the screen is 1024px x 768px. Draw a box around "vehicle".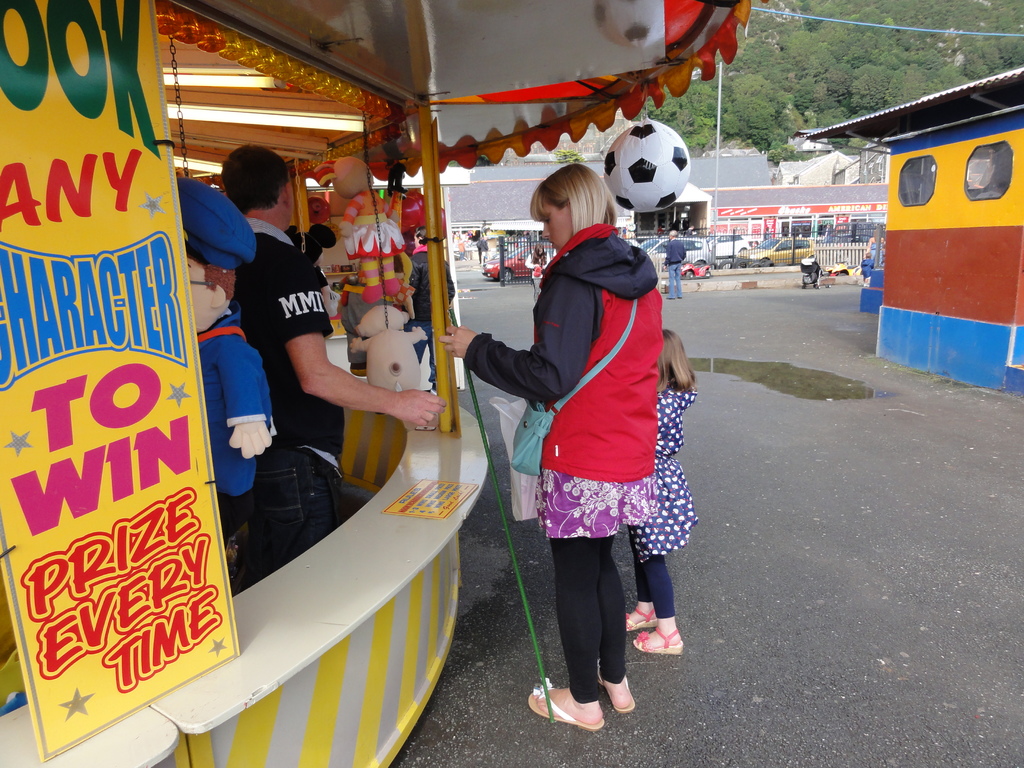
(483, 243, 557, 282).
